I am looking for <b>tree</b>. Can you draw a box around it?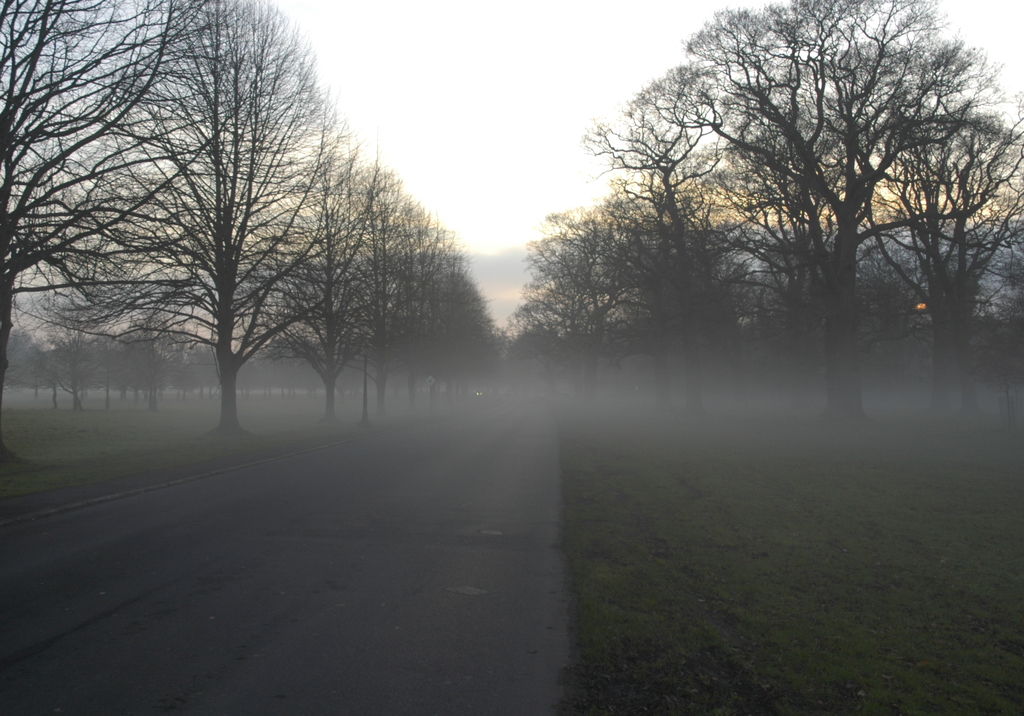
Sure, the bounding box is box(234, 149, 429, 426).
